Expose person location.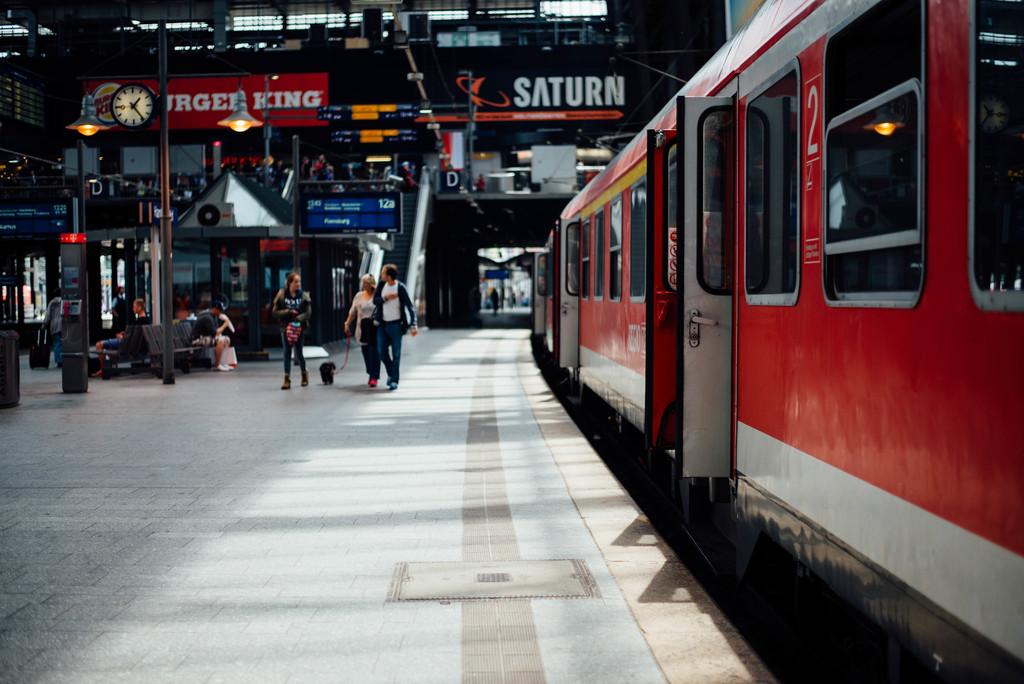
Exposed at left=269, top=271, right=312, bottom=391.
